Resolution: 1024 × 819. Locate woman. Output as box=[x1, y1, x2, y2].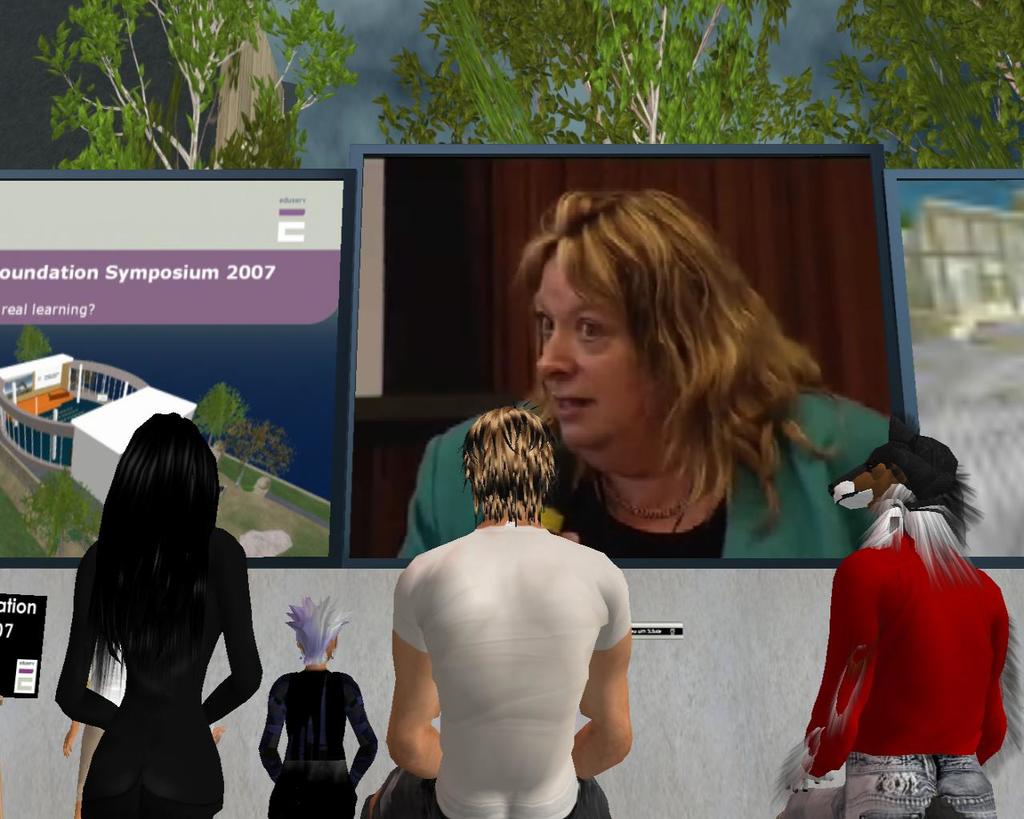
box=[54, 413, 264, 818].
